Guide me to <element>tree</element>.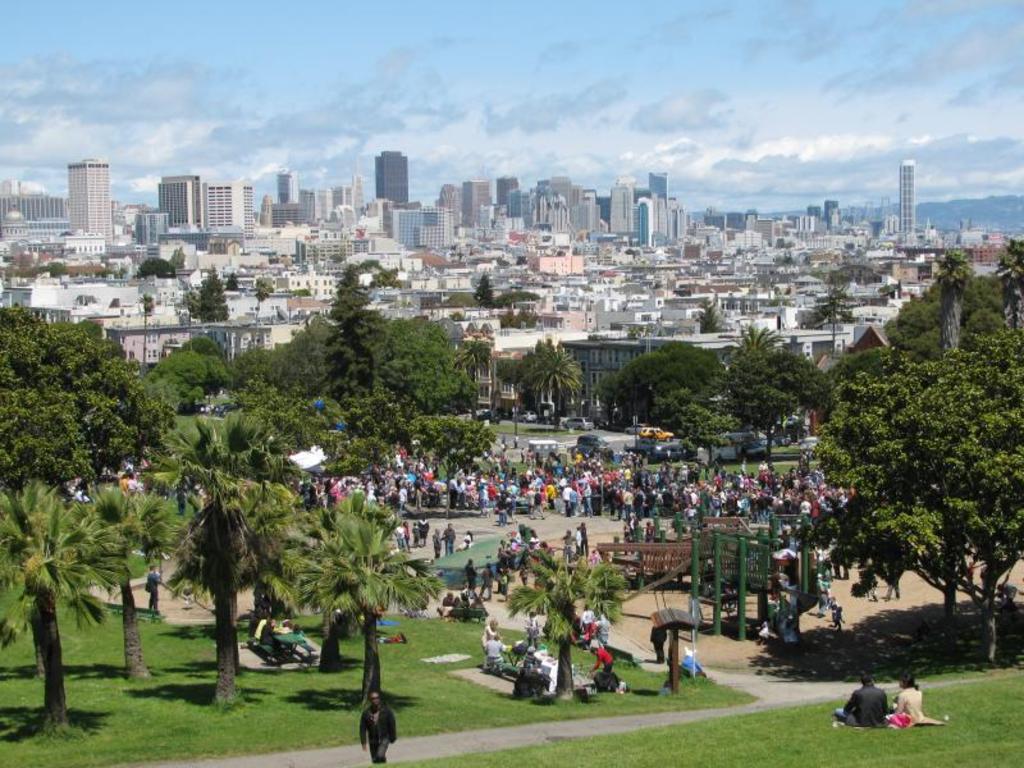
Guidance: BBox(0, 480, 151, 736).
